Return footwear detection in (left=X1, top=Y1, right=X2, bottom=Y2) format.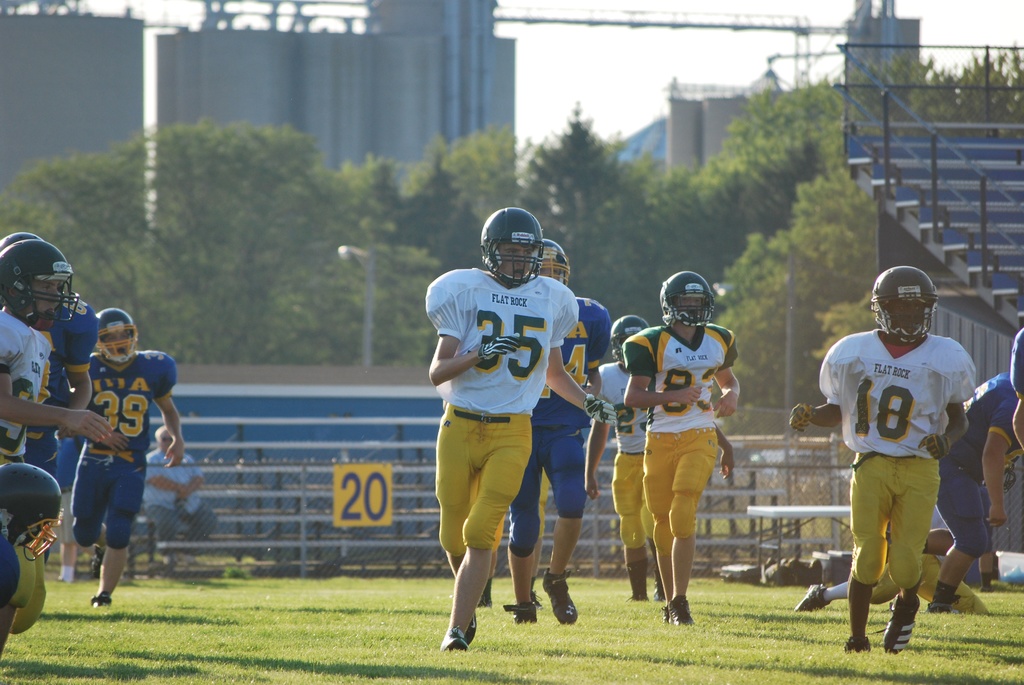
(left=502, top=596, right=536, bottom=627).
